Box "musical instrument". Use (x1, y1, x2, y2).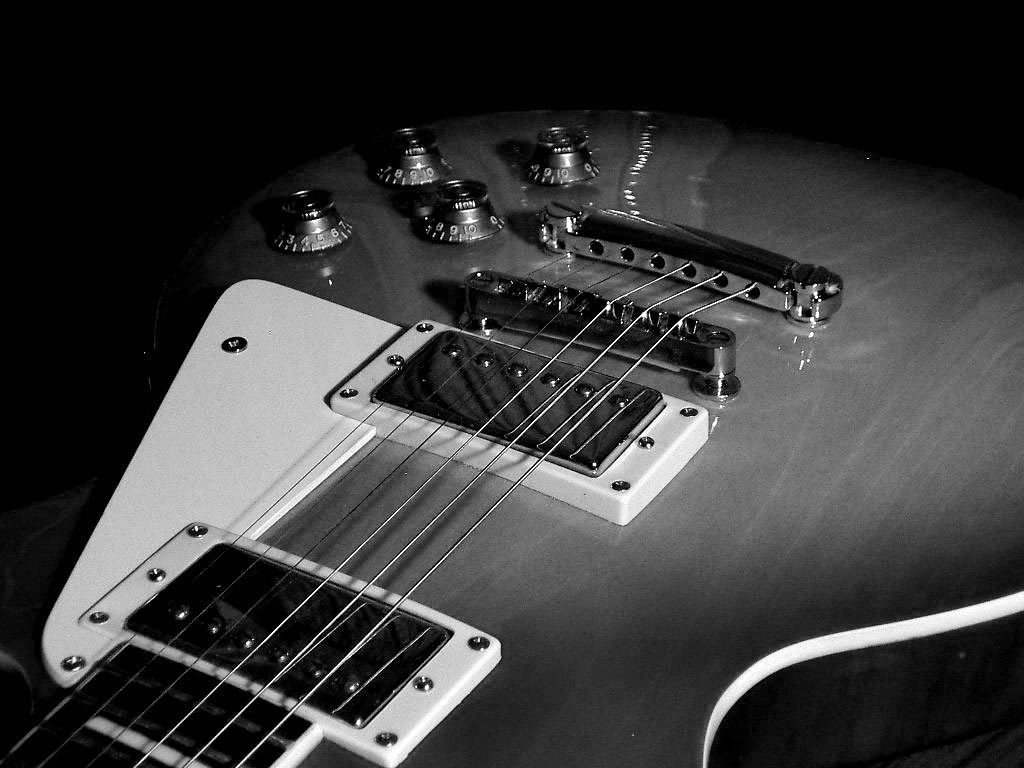
(0, 81, 1023, 766).
